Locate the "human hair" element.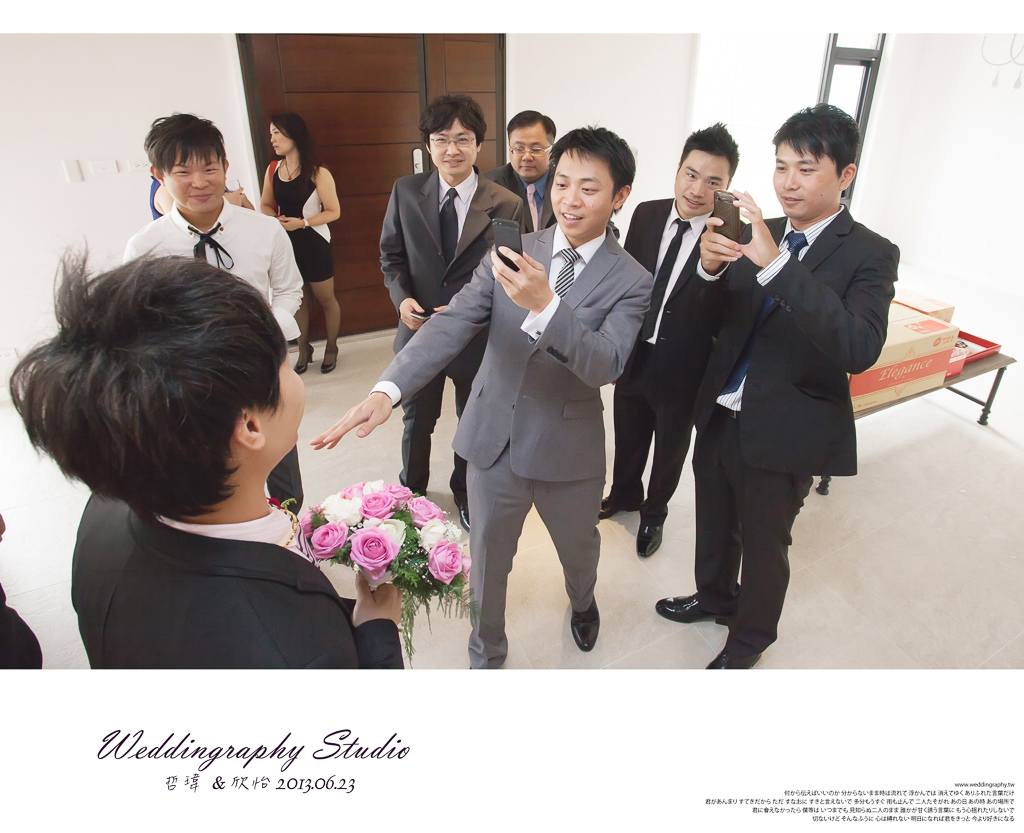
Element bbox: {"x1": 543, "y1": 125, "x2": 637, "y2": 202}.
